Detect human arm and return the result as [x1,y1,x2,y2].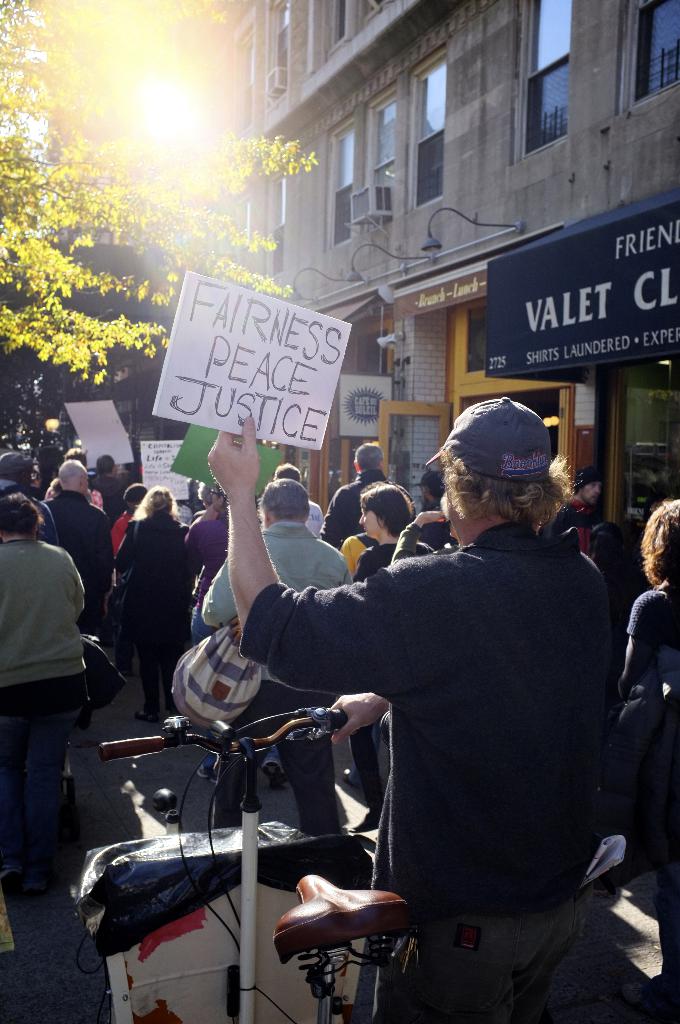
[207,420,412,684].
